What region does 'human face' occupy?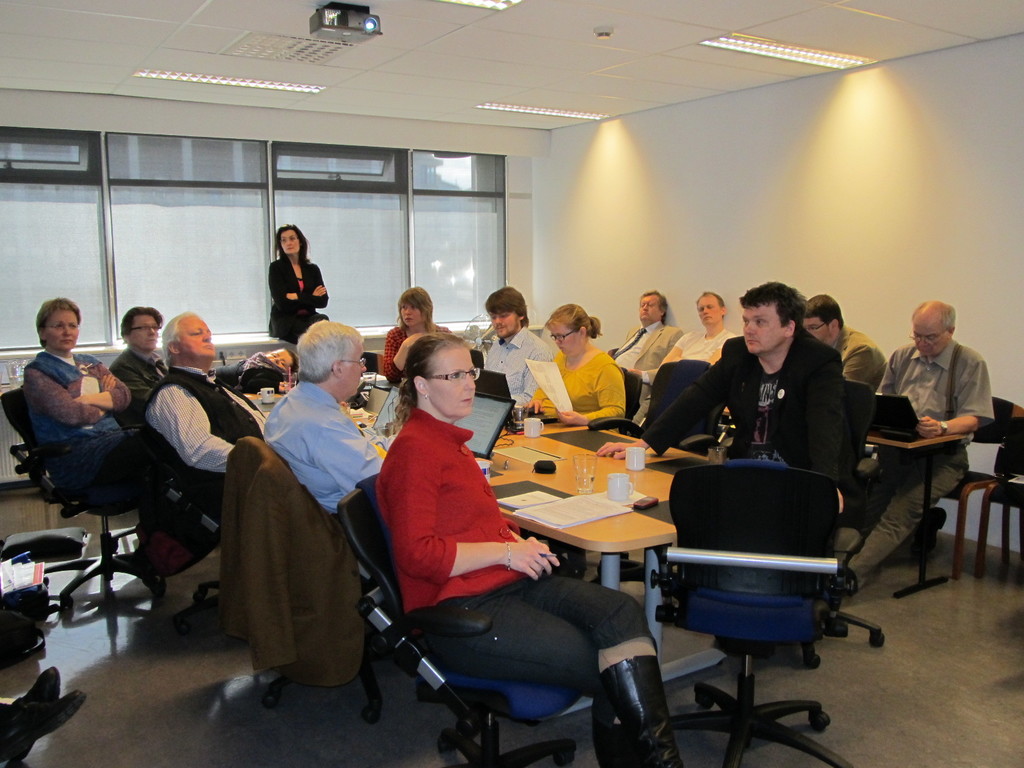
<box>282,229,299,253</box>.
